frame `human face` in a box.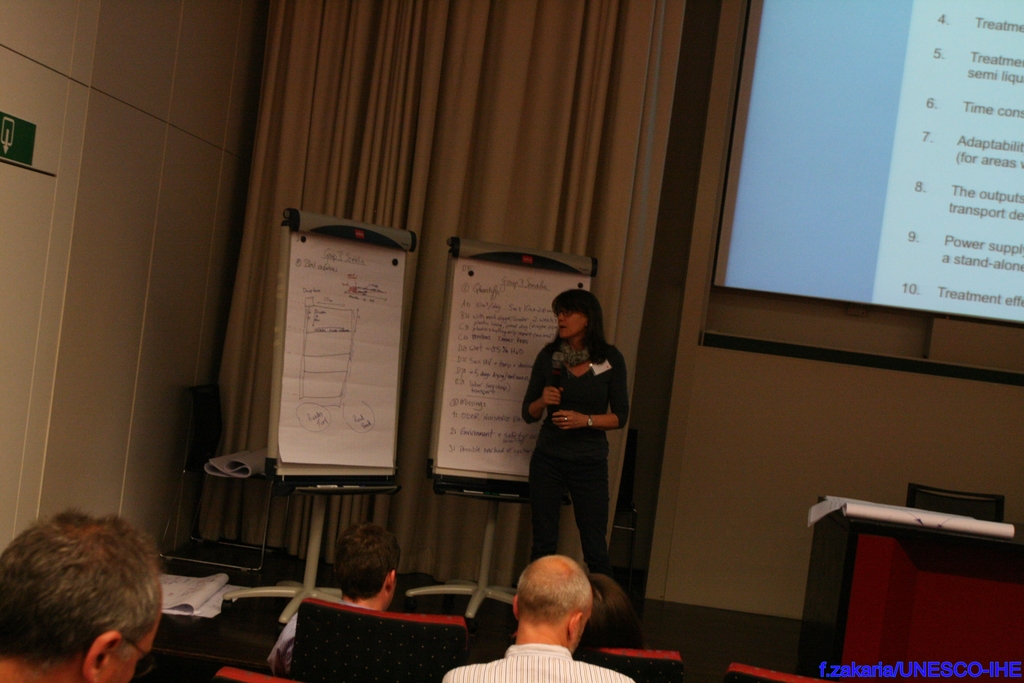
557/305/587/338.
